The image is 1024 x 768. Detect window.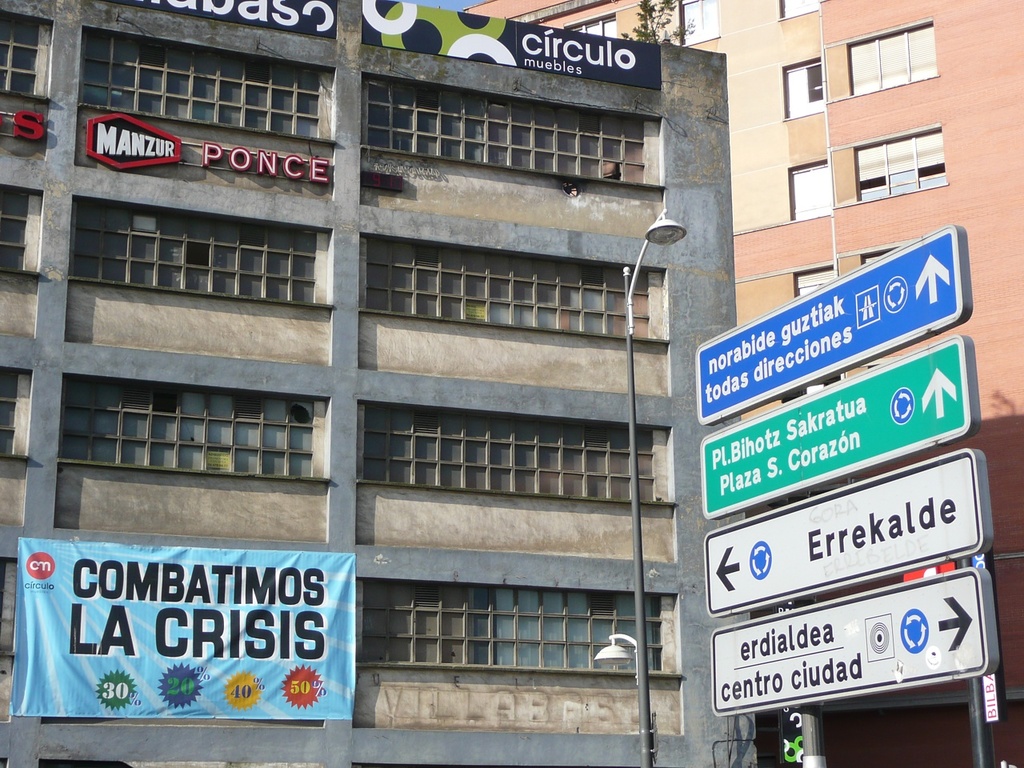
Detection: bbox=[840, 15, 941, 100].
